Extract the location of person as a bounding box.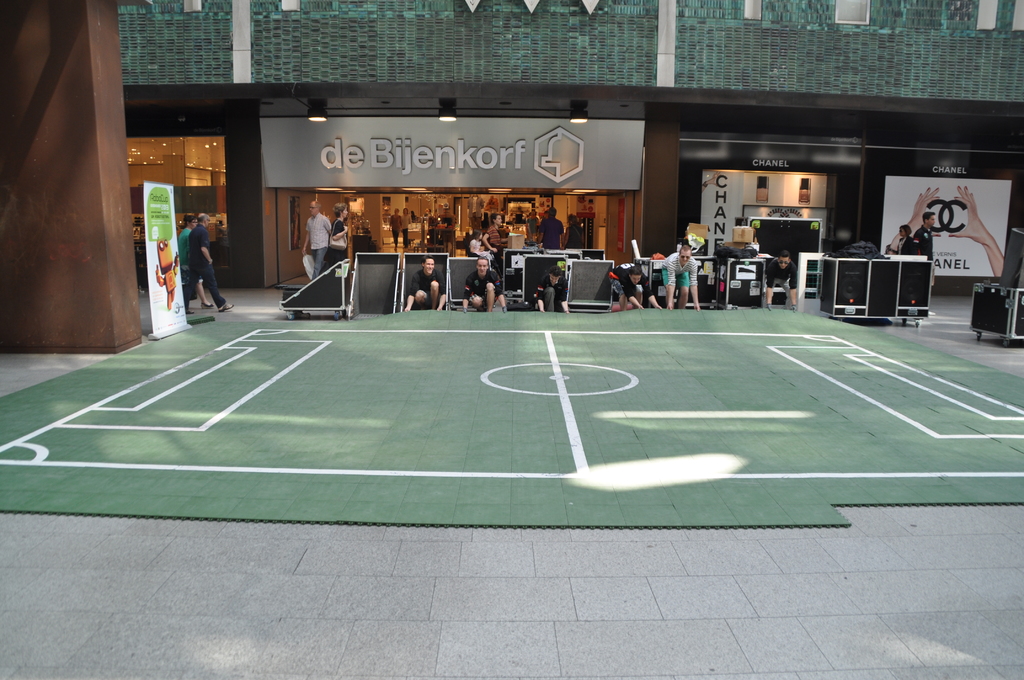
box(188, 213, 232, 309).
